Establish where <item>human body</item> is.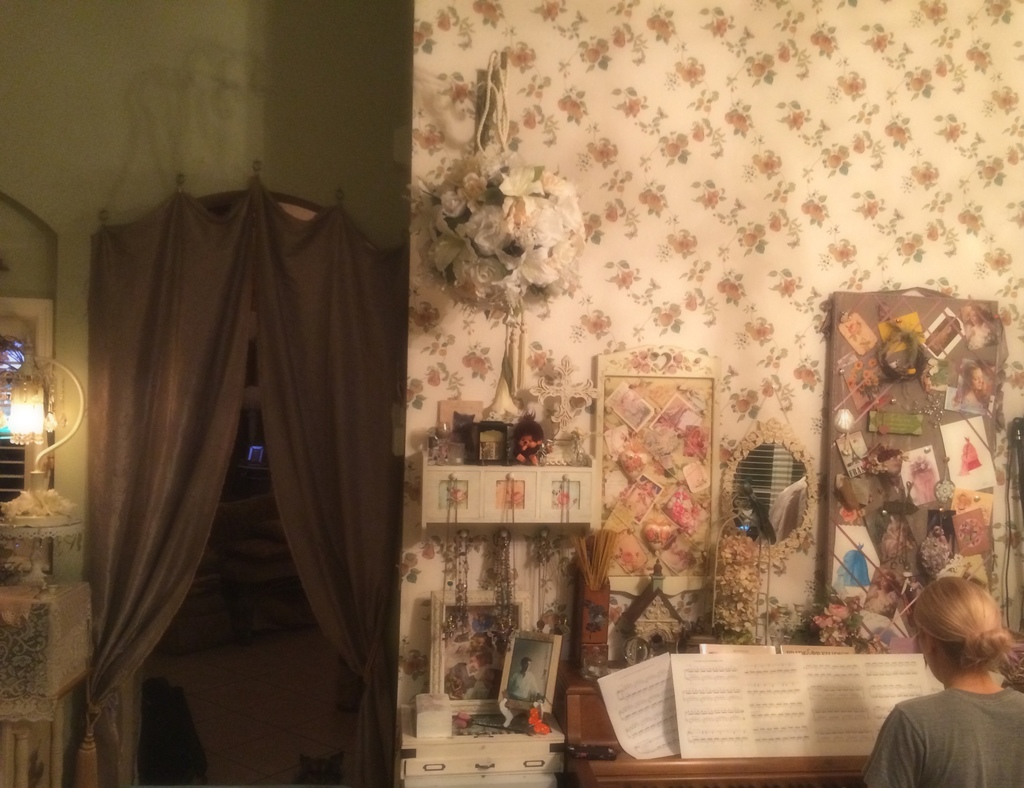
Established at {"x1": 869, "y1": 588, "x2": 1023, "y2": 782}.
